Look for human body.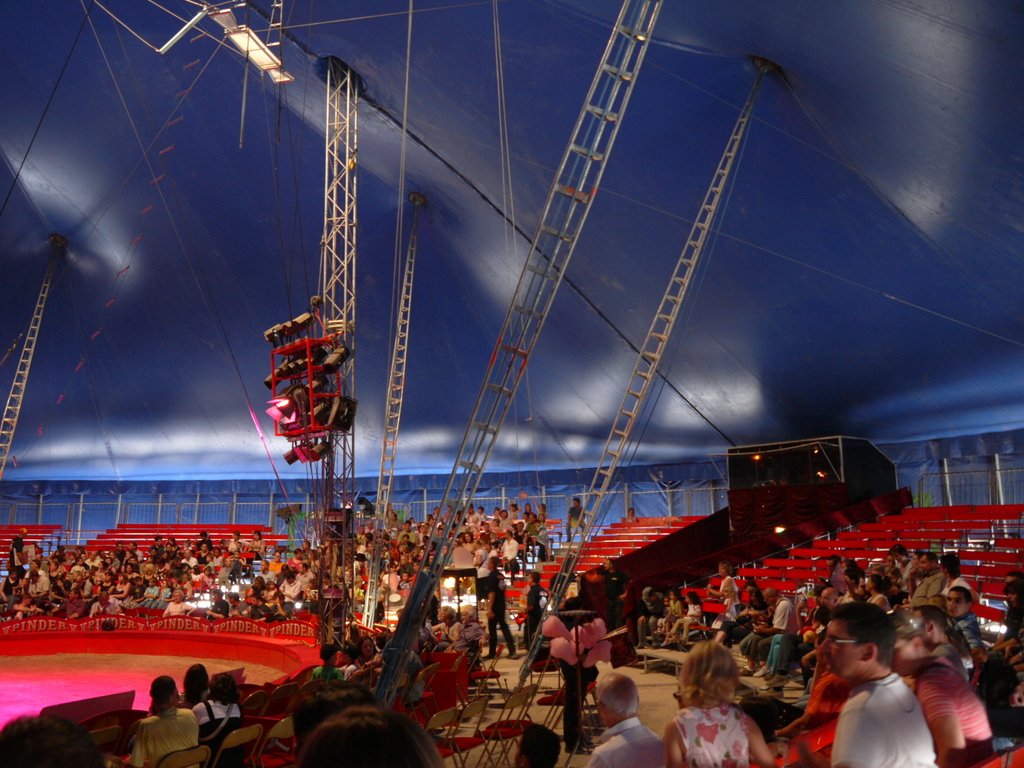
Found: <box>192,698,242,725</box>.
